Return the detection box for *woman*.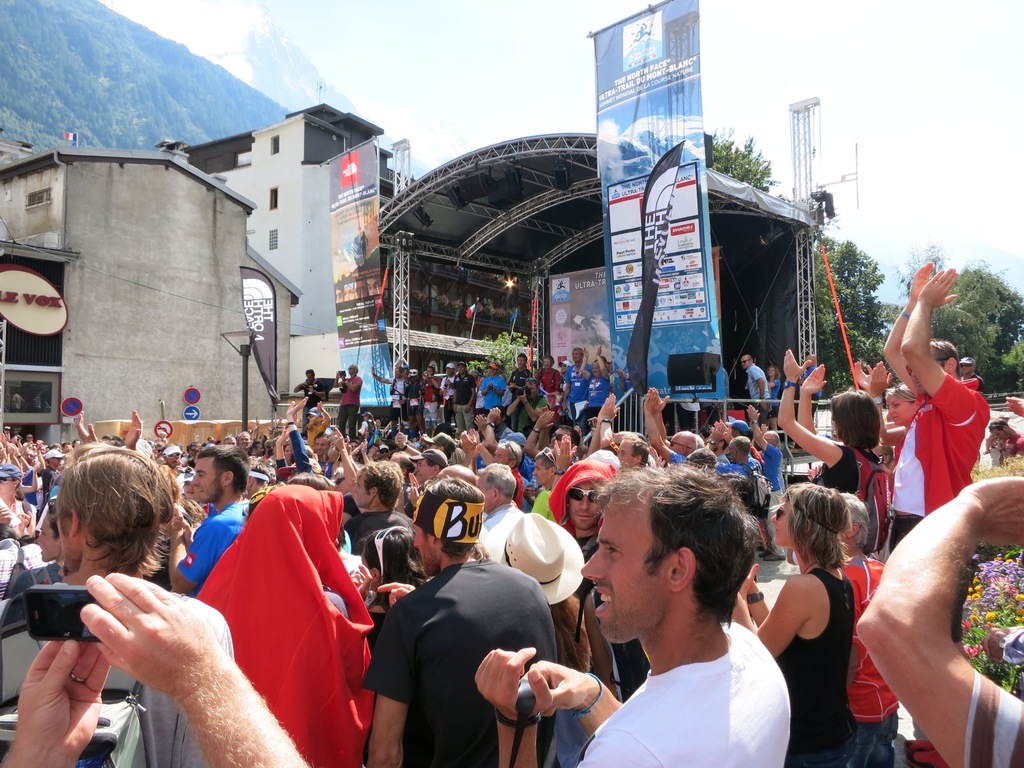
{"left": 281, "top": 437, "right": 300, "bottom": 467}.
